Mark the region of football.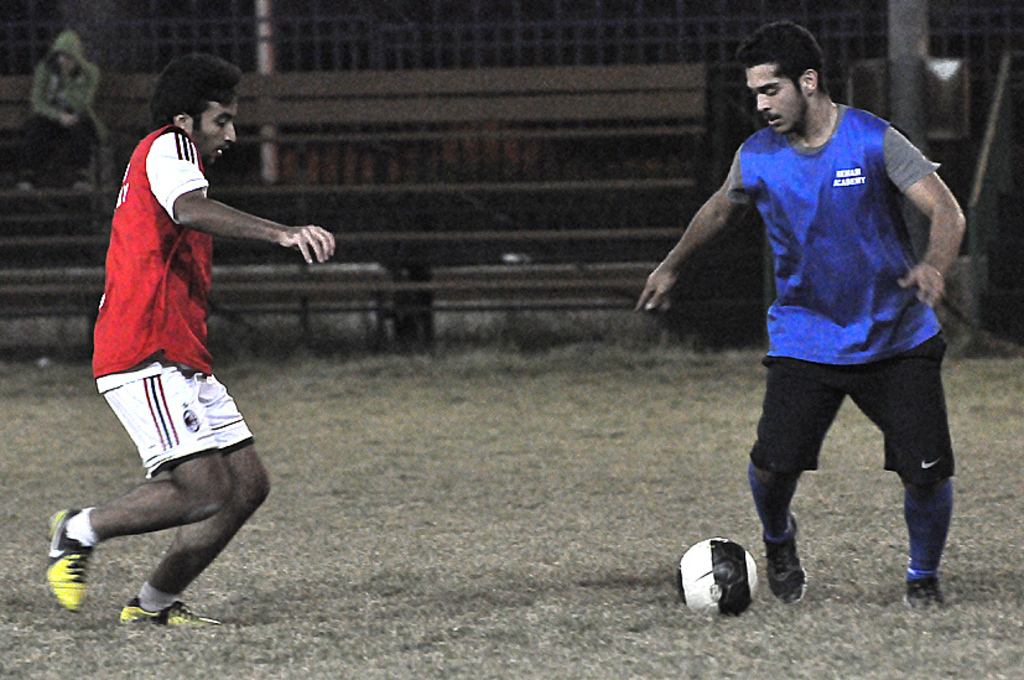
Region: detection(675, 538, 755, 611).
